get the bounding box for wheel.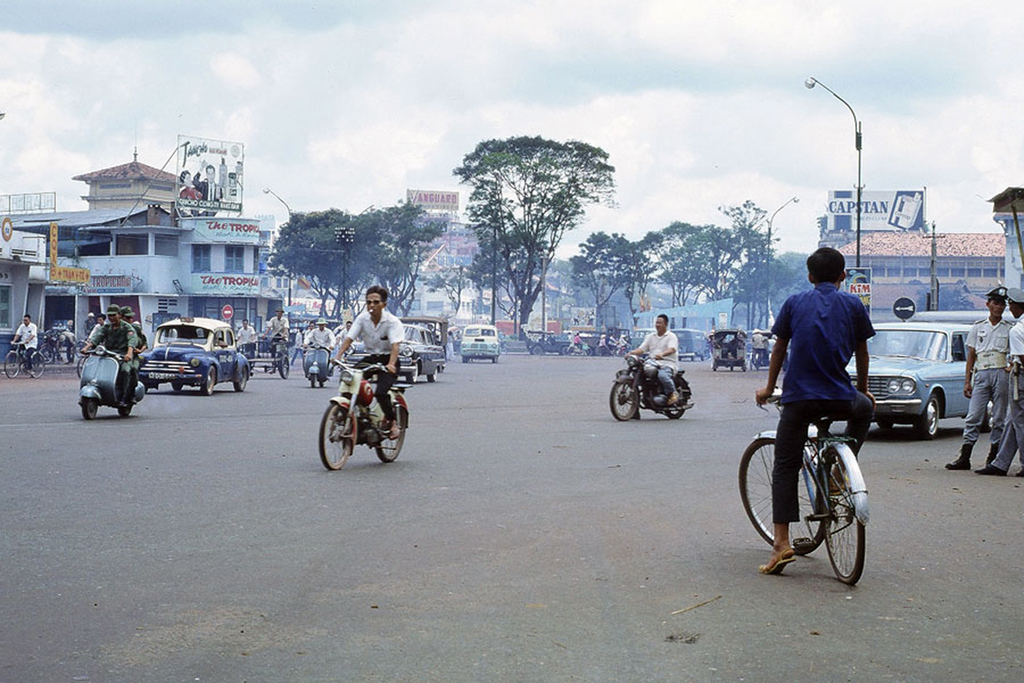
bbox(426, 364, 444, 383).
